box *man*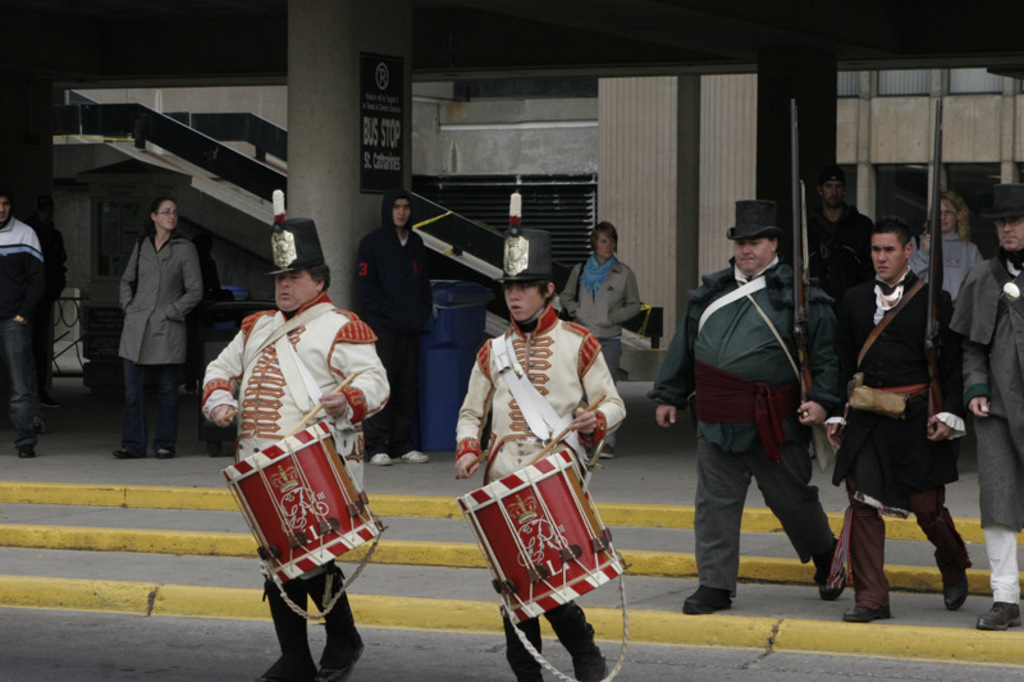
bbox=[805, 171, 868, 296]
